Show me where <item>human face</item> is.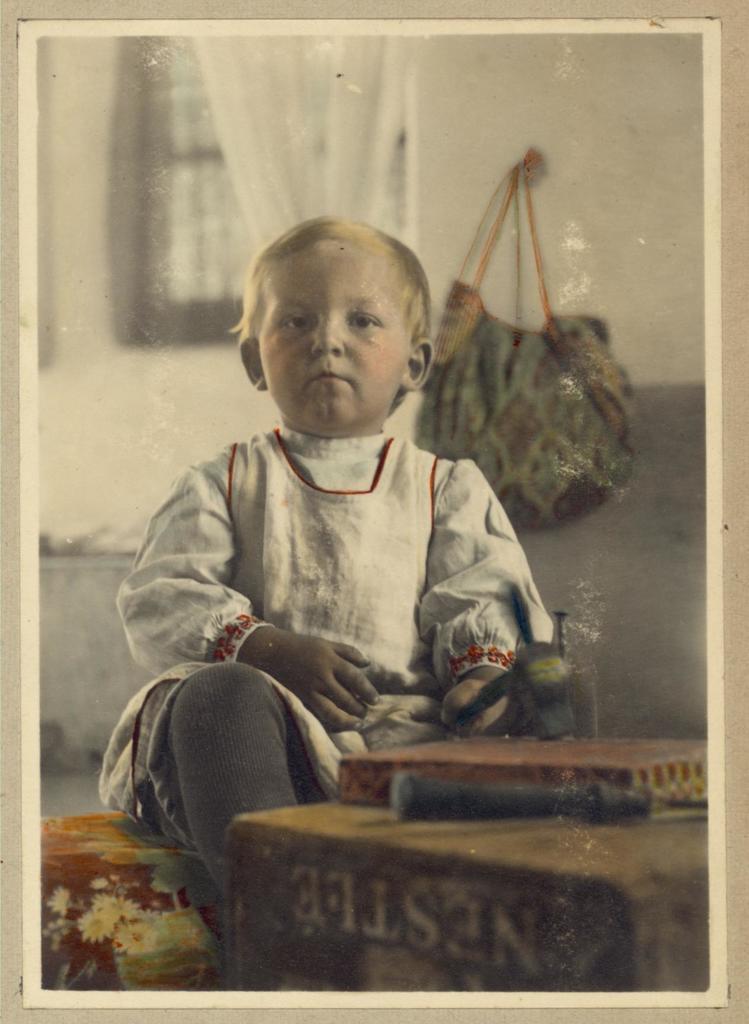
<item>human face</item> is at 259 246 410 430.
